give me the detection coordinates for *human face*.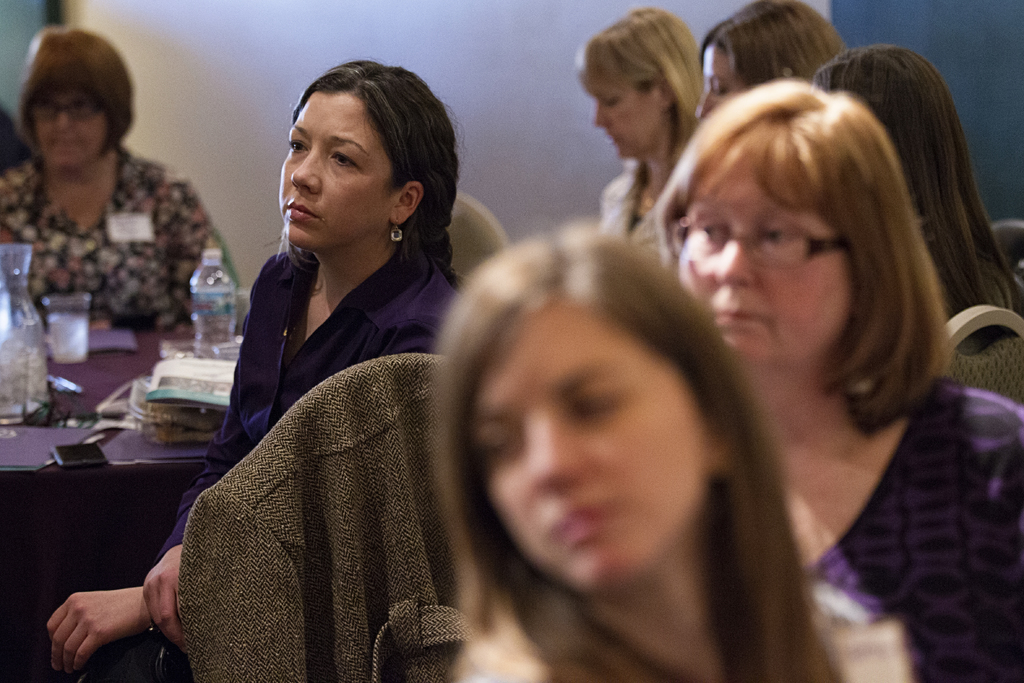
locate(586, 75, 668, 163).
